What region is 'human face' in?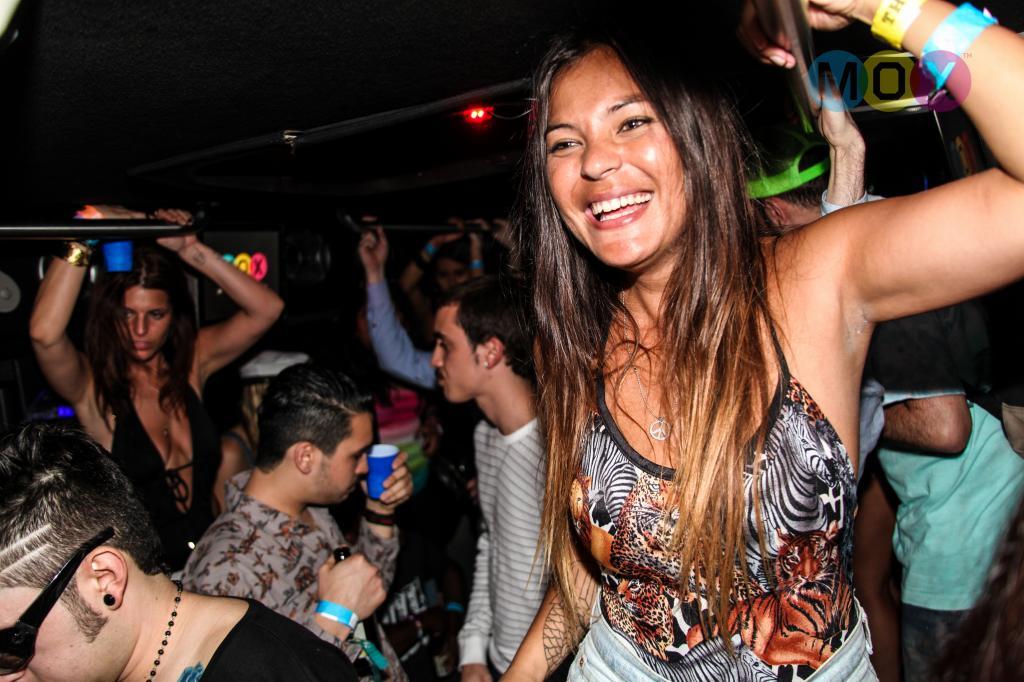
bbox=(0, 586, 107, 681).
